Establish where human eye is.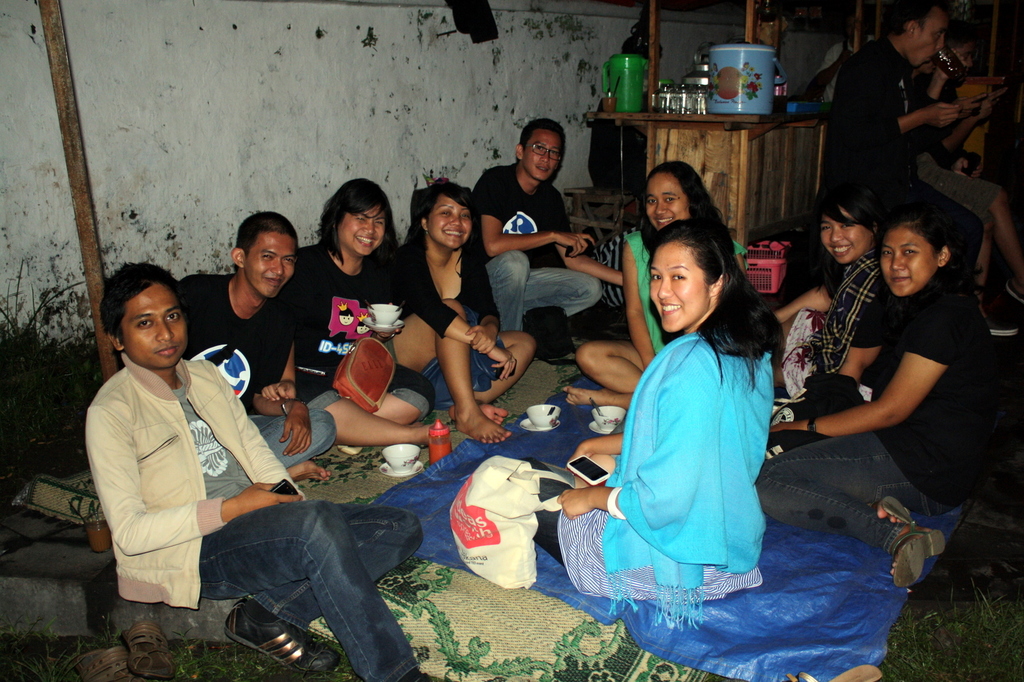
Established at 842/222/856/231.
